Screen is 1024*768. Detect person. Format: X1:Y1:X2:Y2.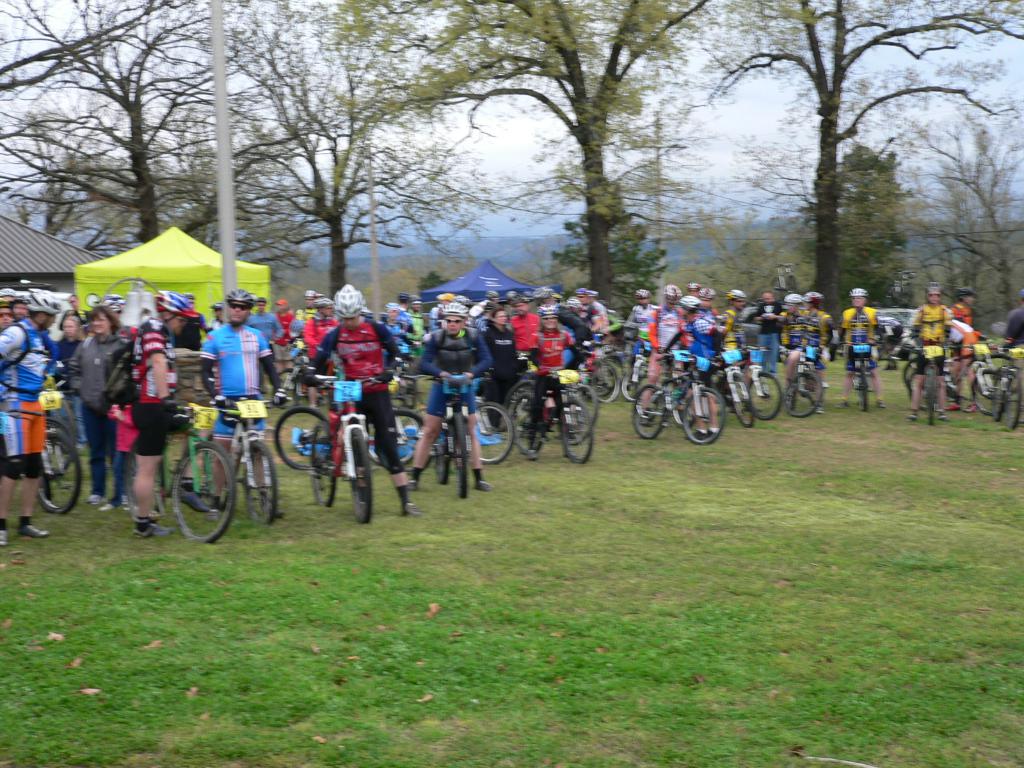
751:294:775:374.
